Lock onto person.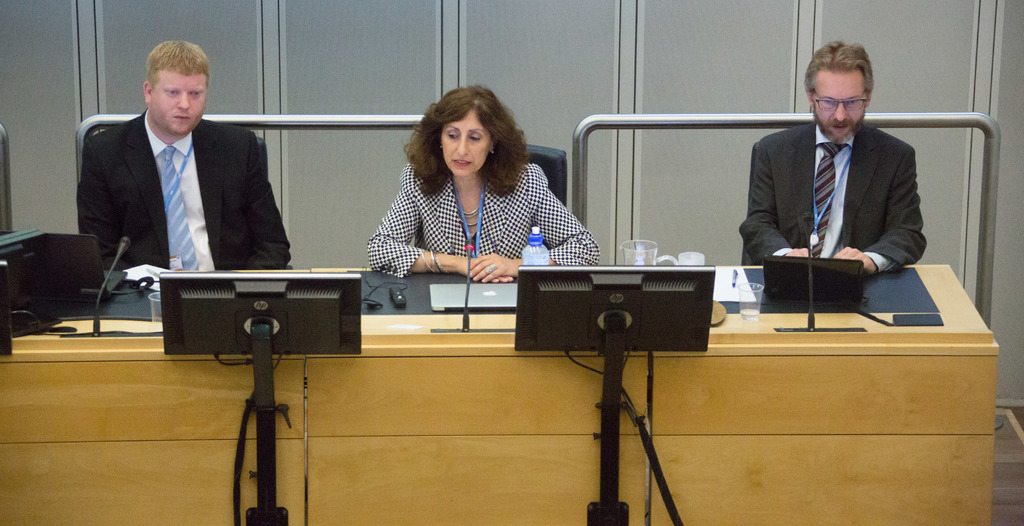
Locked: (68,36,296,304).
